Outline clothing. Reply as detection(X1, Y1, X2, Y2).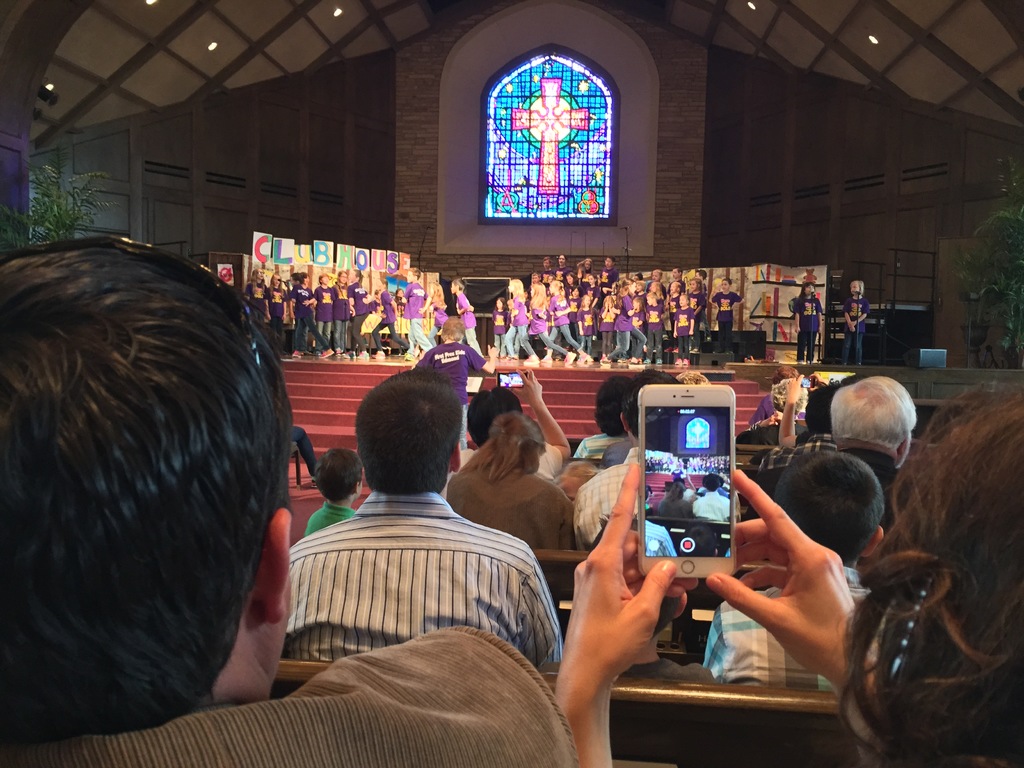
detection(0, 632, 566, 767).
